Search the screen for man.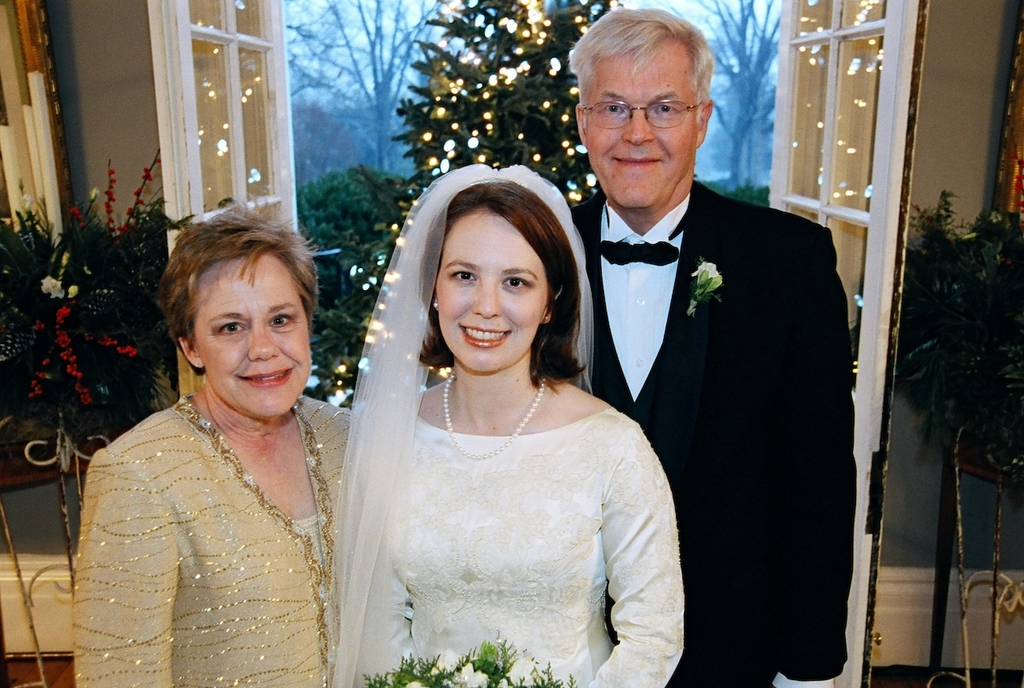
Found at x1=569, y1=2, x2=864, y2=687.
